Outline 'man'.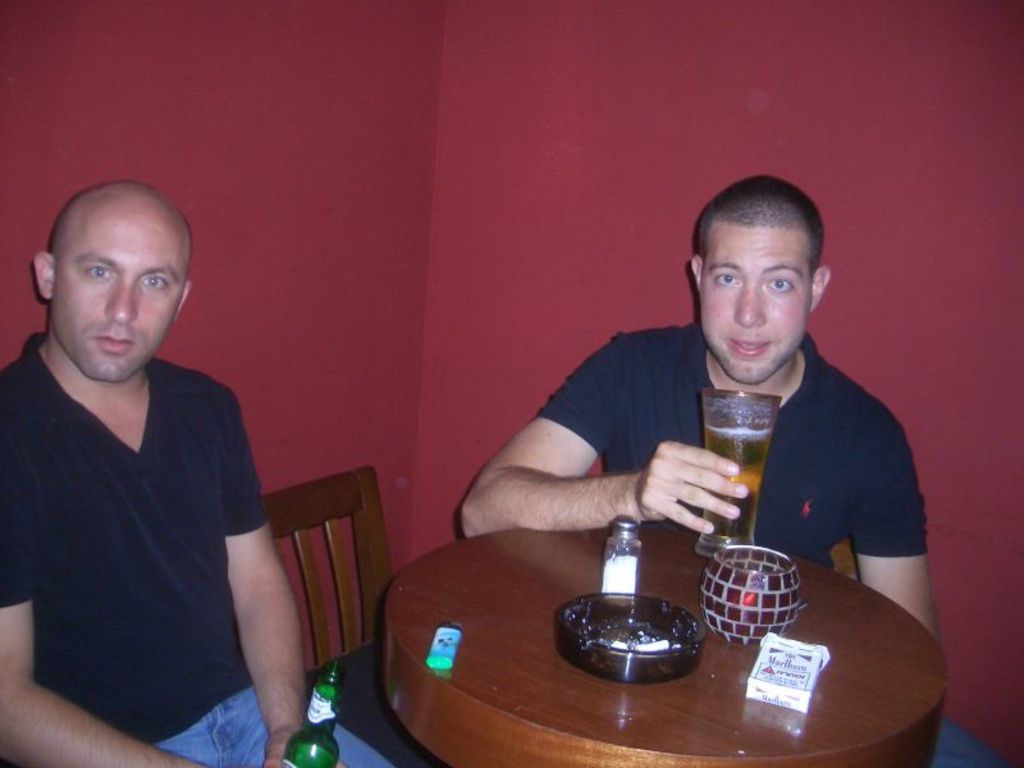
Outline: box=[1, 192, 300, 753].
